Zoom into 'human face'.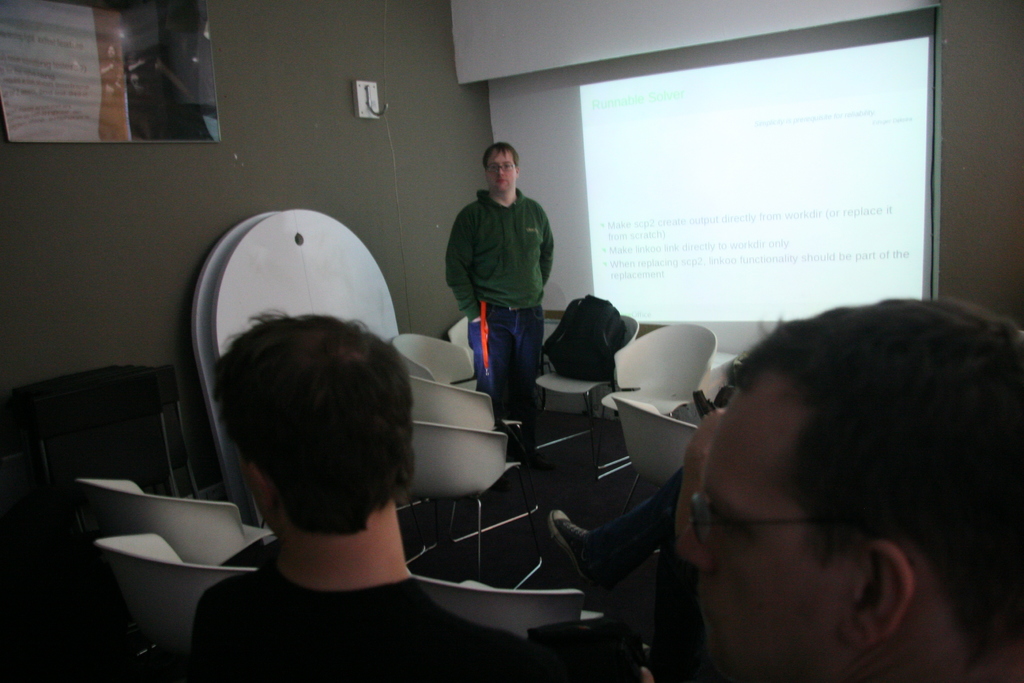
Zoom target: pyautogui.locateOnScreen(697, 388, 835, 680).
